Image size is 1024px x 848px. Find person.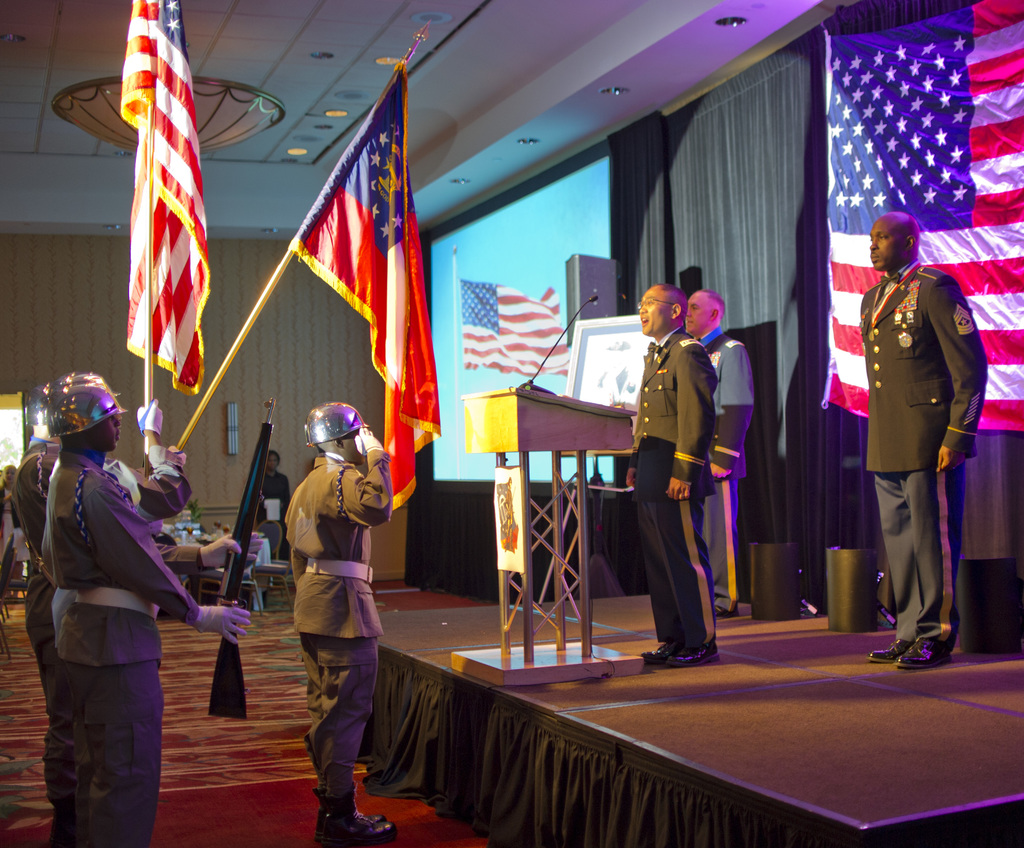
284, 404, 390, 847.
